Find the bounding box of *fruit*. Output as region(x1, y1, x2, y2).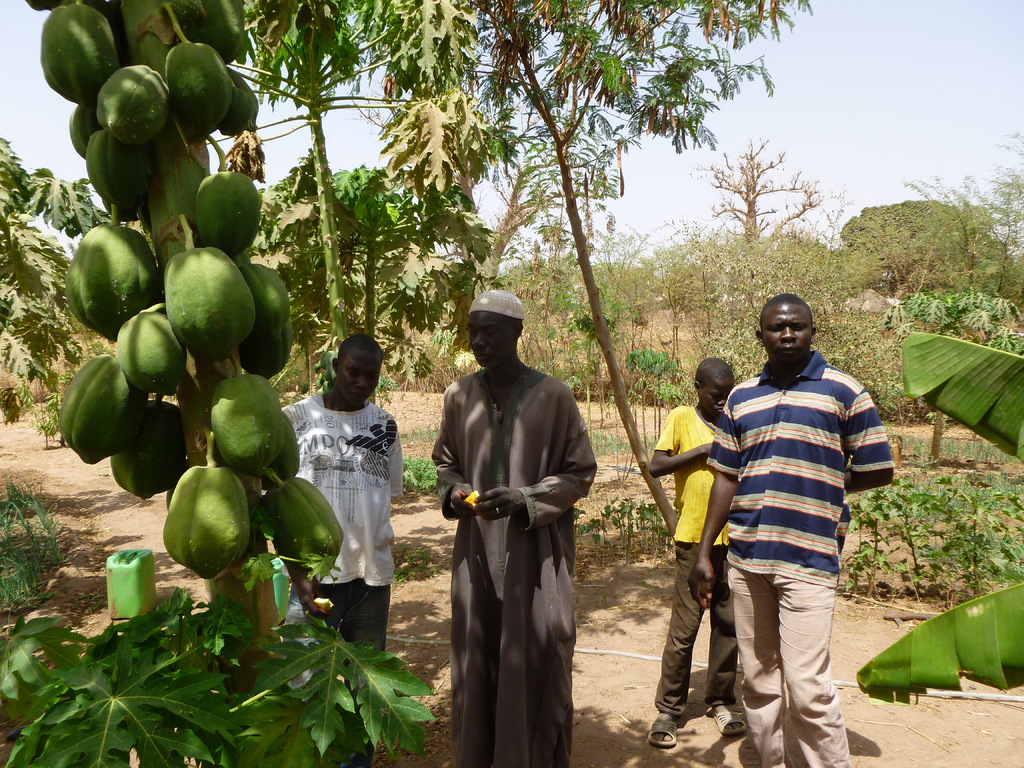
region(207, 371, 282, 479).
